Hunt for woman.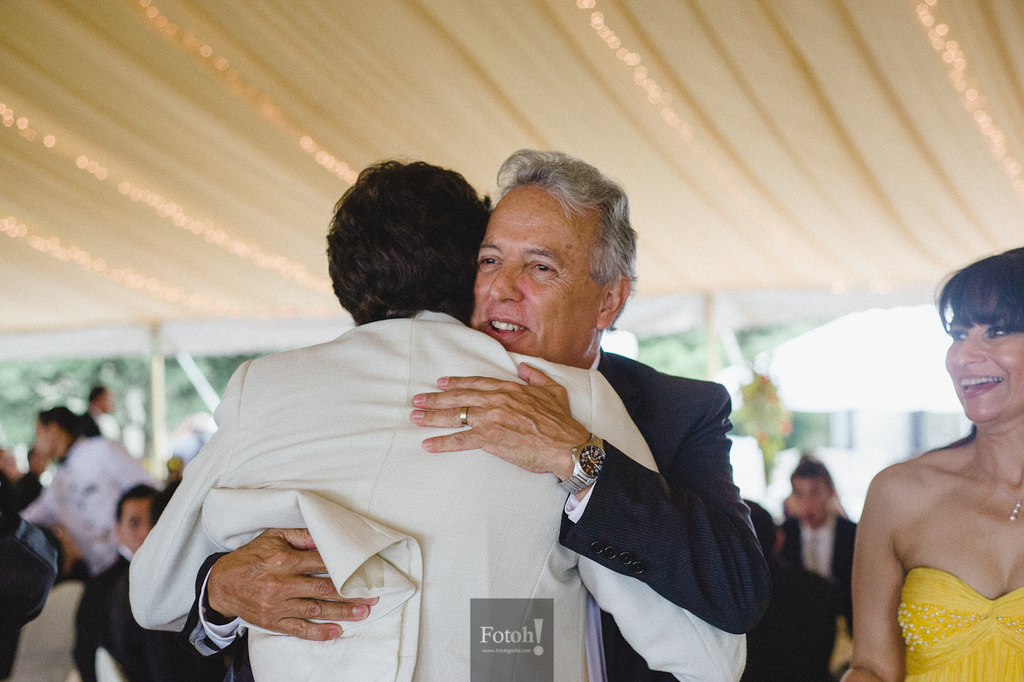
Hunted down at select_region(837, 240, 1023, 681).
